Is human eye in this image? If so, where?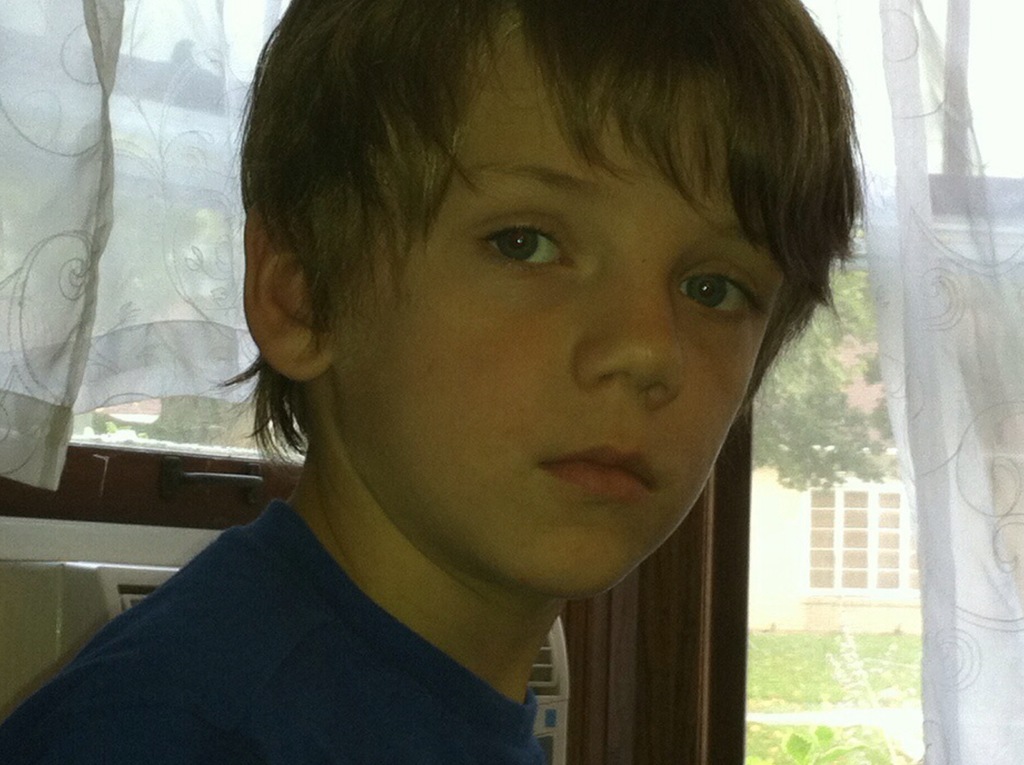
Yes, at bbox(671, 254, 769, 332).
